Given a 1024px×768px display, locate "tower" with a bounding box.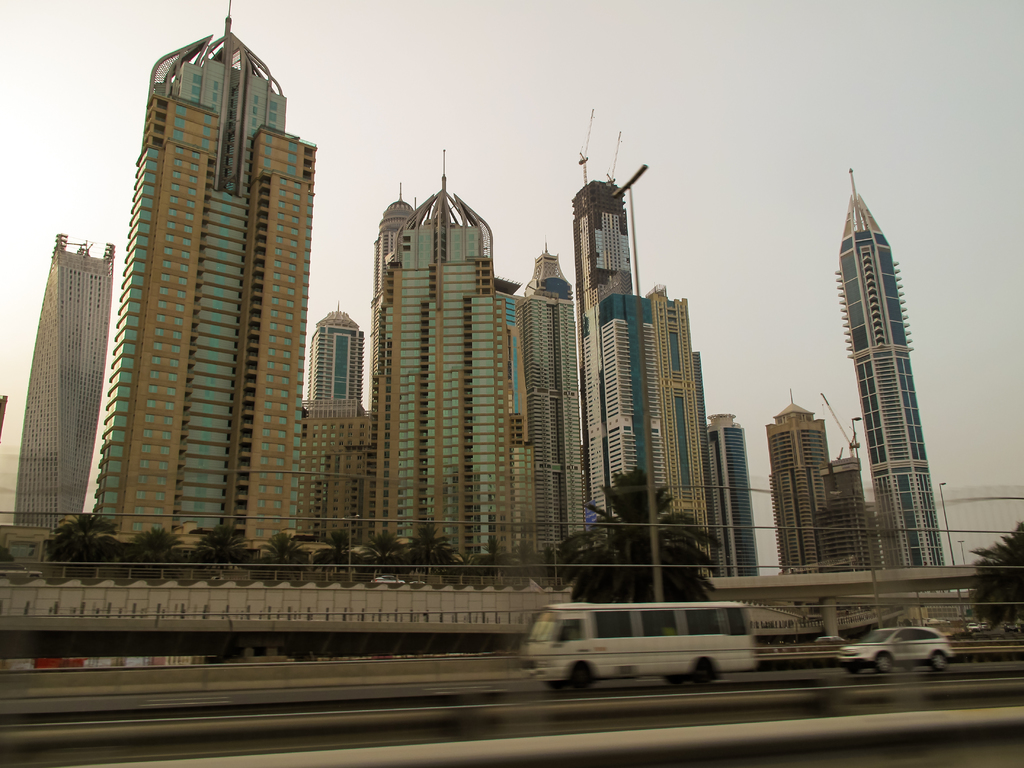
Located: 93 0 338 577.
